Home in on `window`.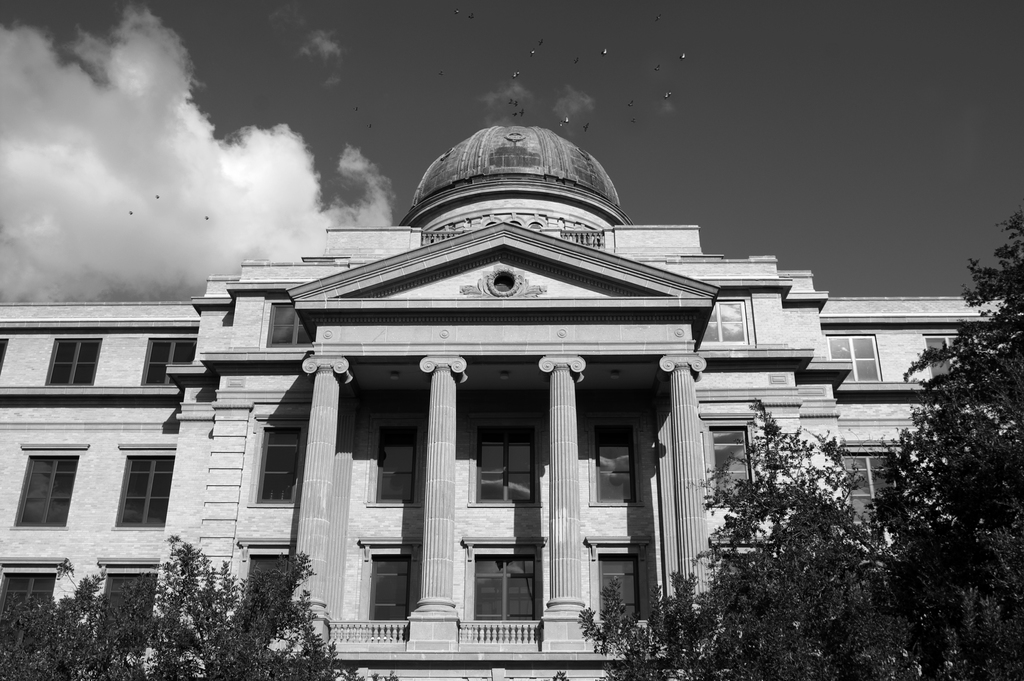
Homed in at x1=708 y1=425 x2=746 y2=506.
